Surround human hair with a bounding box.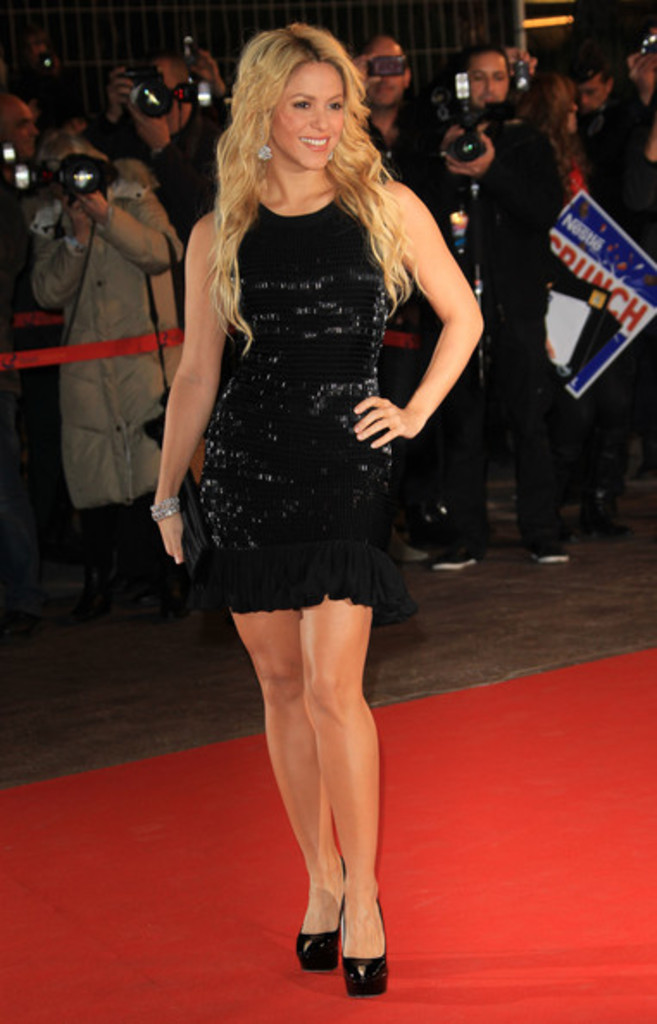
[left=34, top=129, right=93, bottom=178].
